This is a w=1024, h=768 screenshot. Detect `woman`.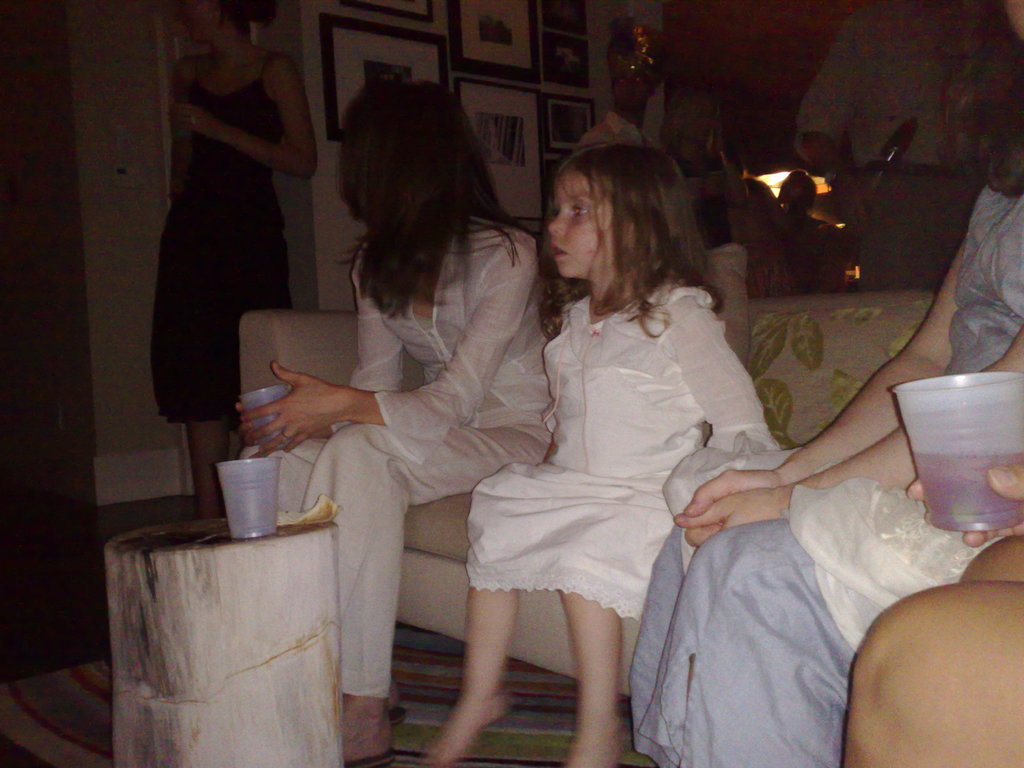
152:0:319:522.
